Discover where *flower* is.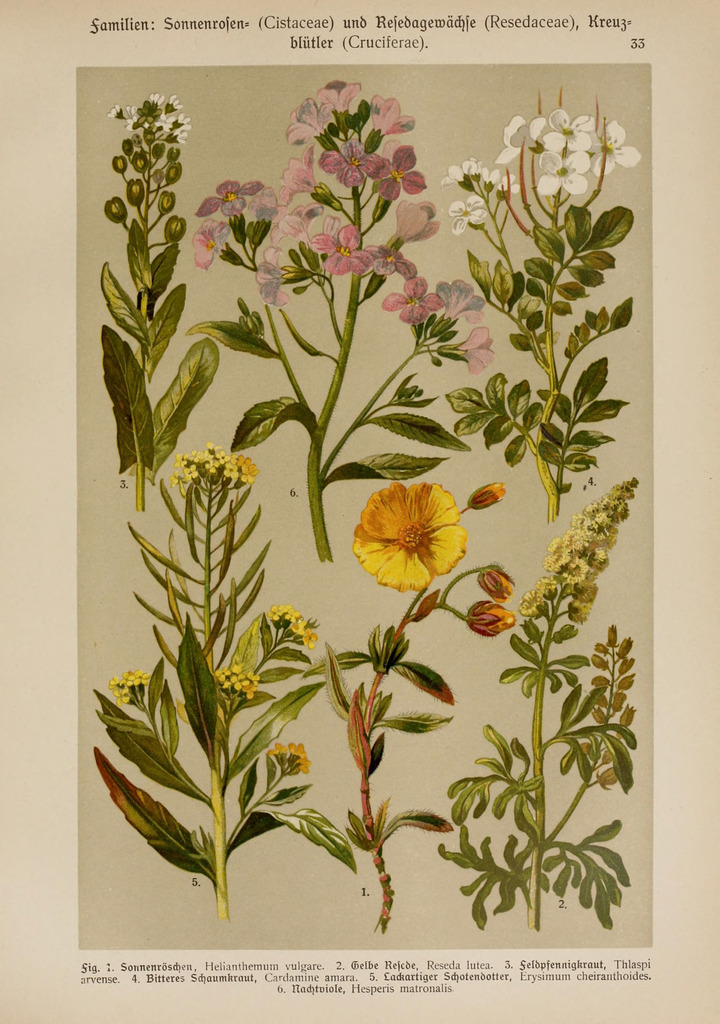
Discovered at bbox=(435, 281, 482, 323).
